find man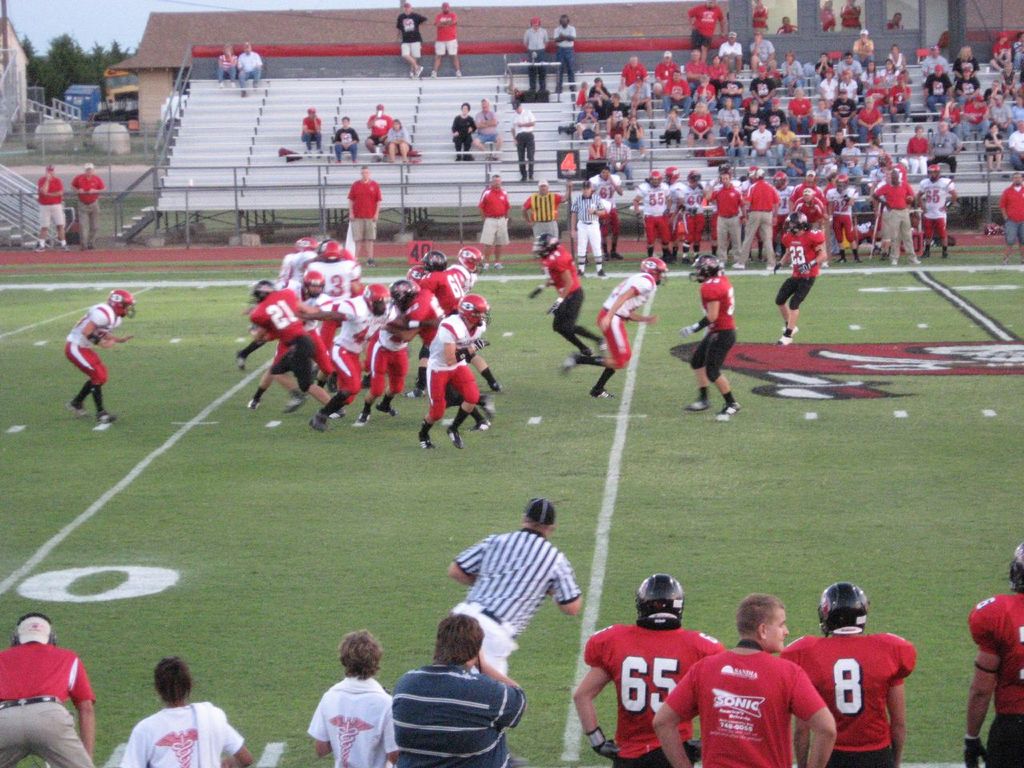
(522, 230, 604, 362)
